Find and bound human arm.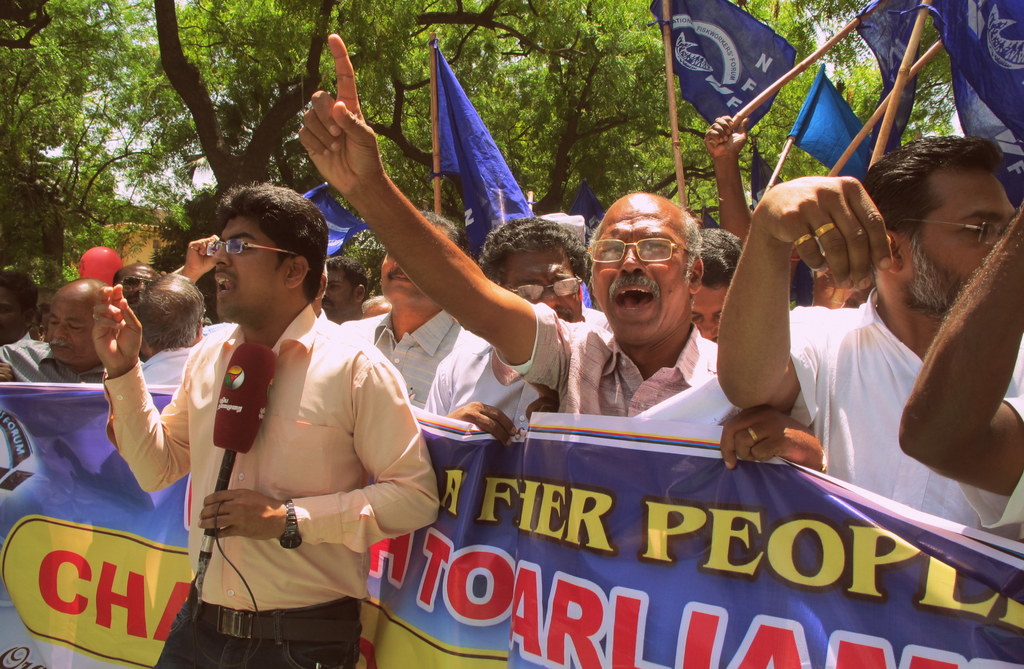
Bound: [168, 231, 218, 283].
